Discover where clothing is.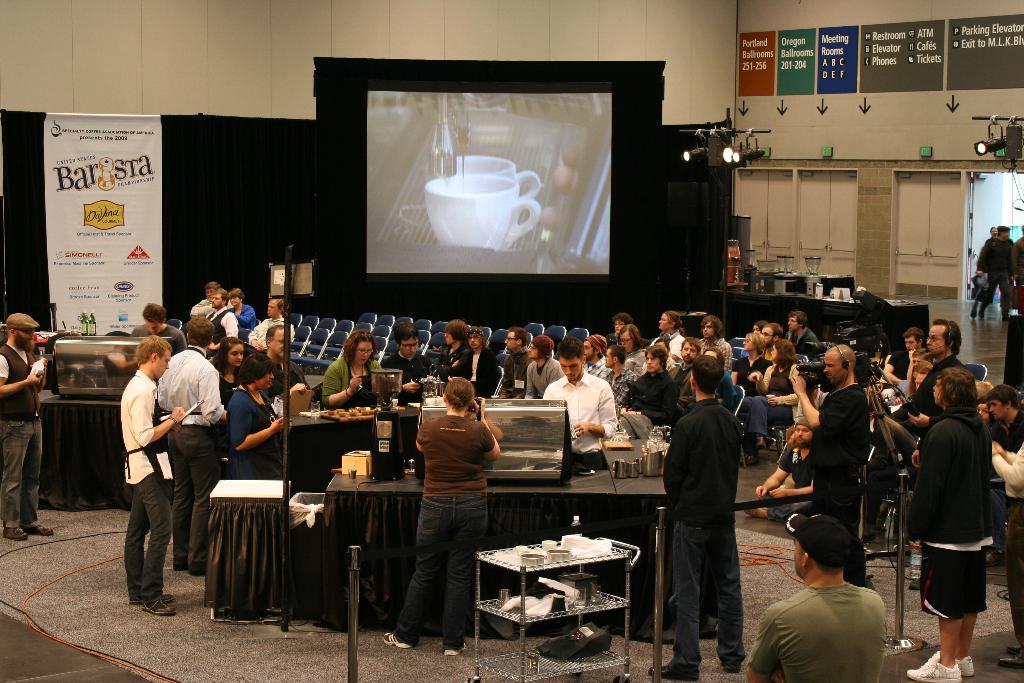
Discovered at <bbox>746, 579, 883, 677</bbox>.
